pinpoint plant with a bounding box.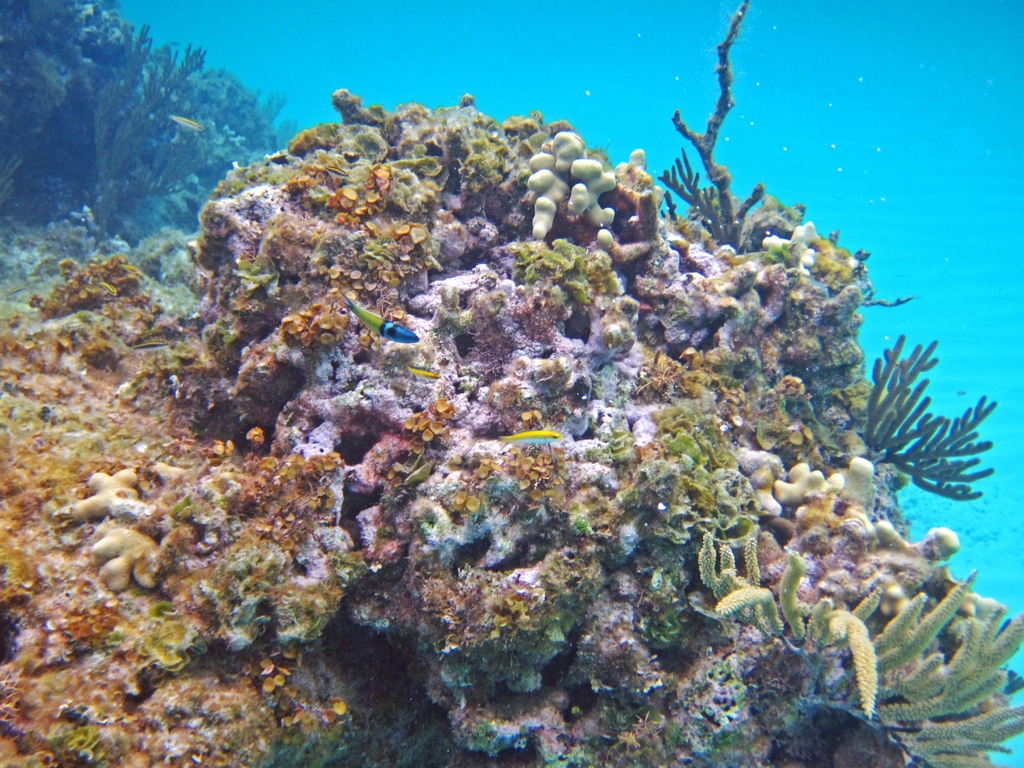
[665,0,765,252].
